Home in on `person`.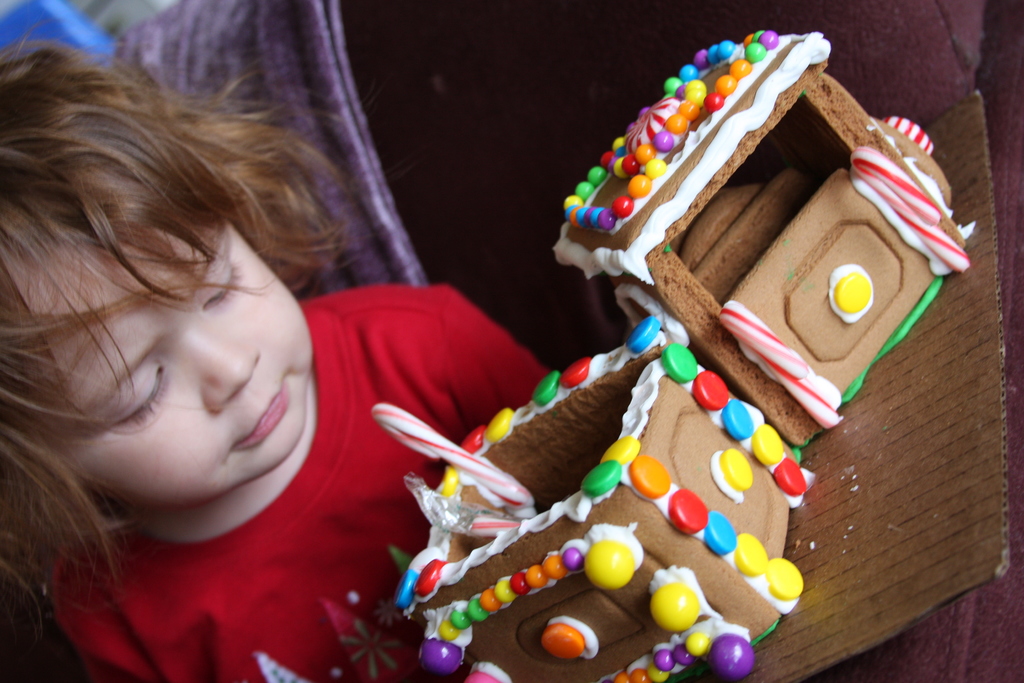
Homed in at 54, 0, 563, 680.
